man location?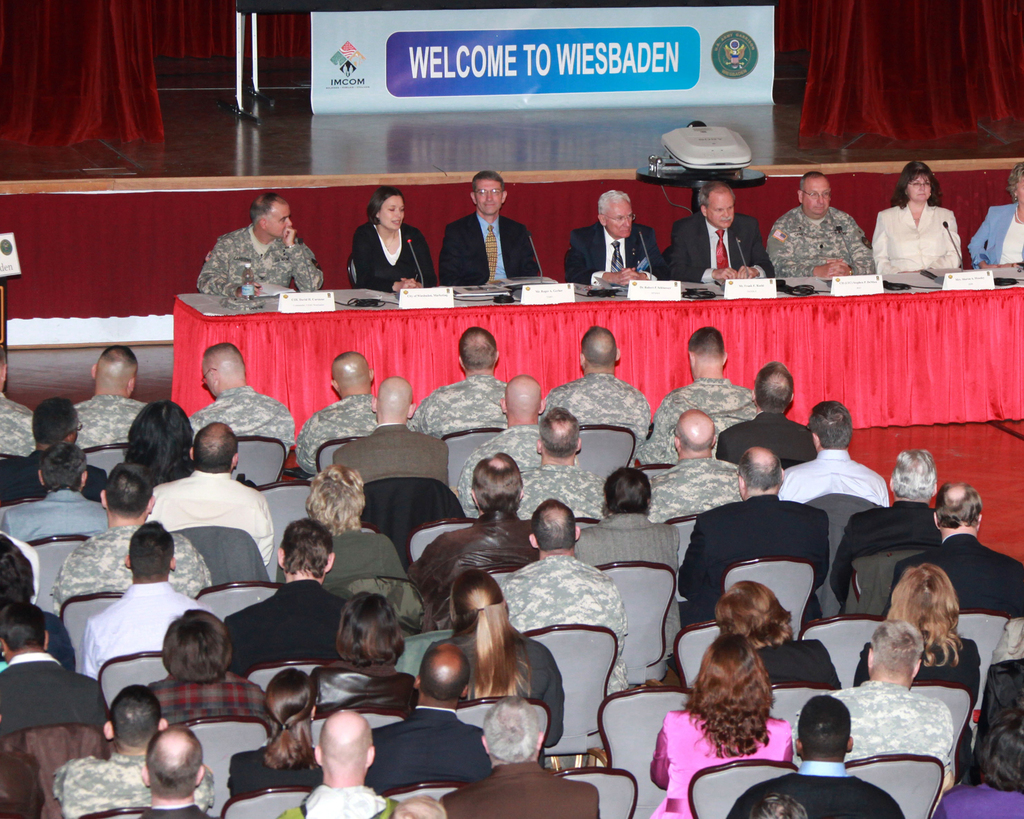
rect(327, 377, 449, 484)
